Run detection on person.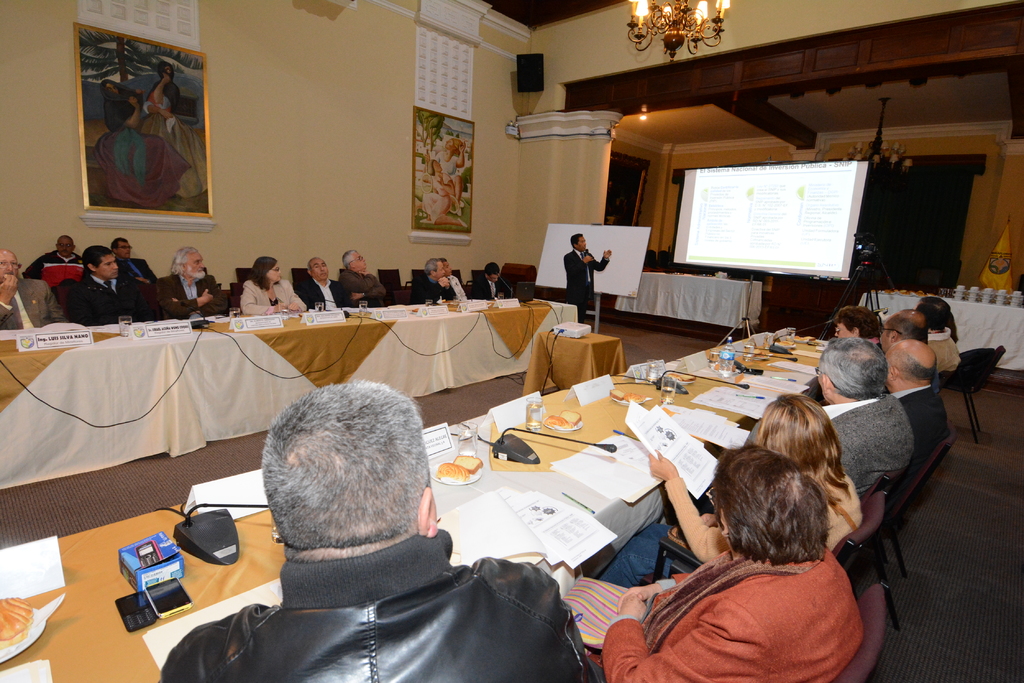
Result: [left=296, top=255, right=356, bottom=312].
